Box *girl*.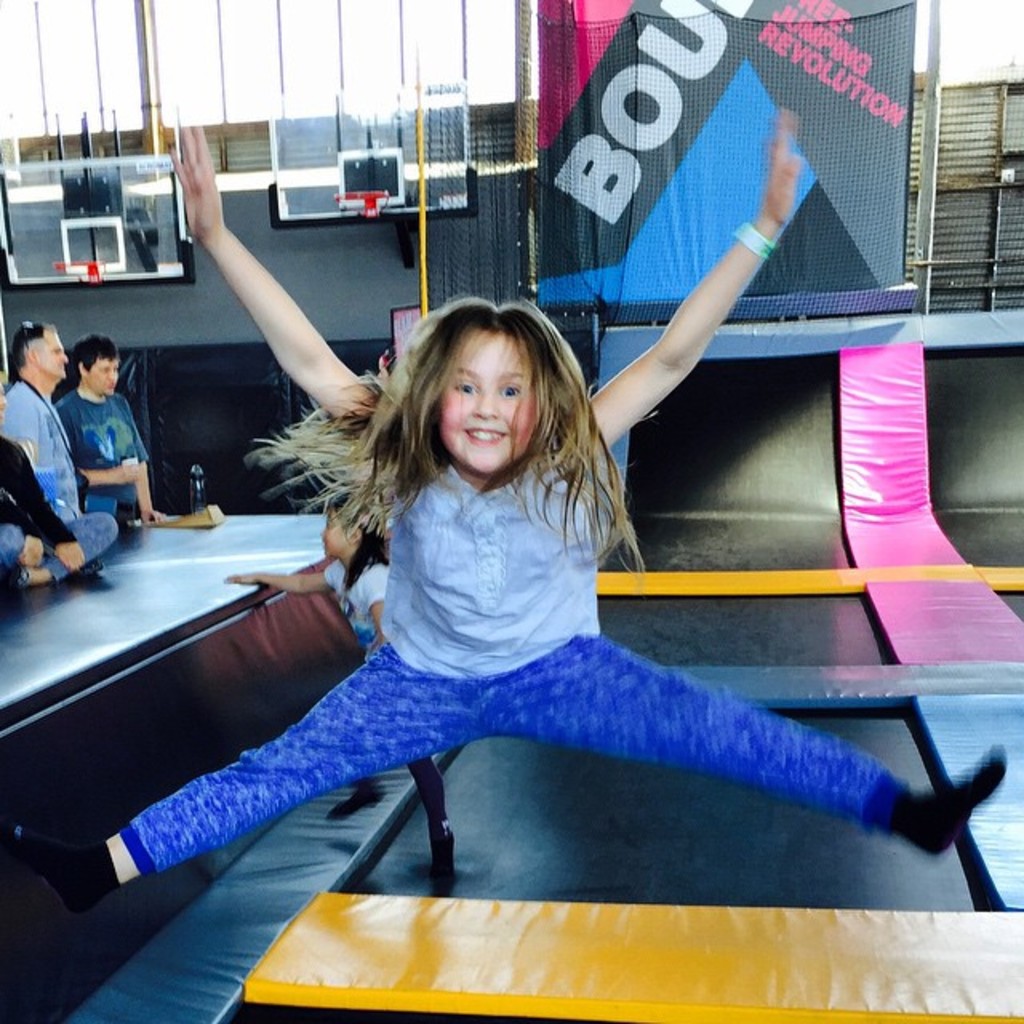
229/493/458/888.
